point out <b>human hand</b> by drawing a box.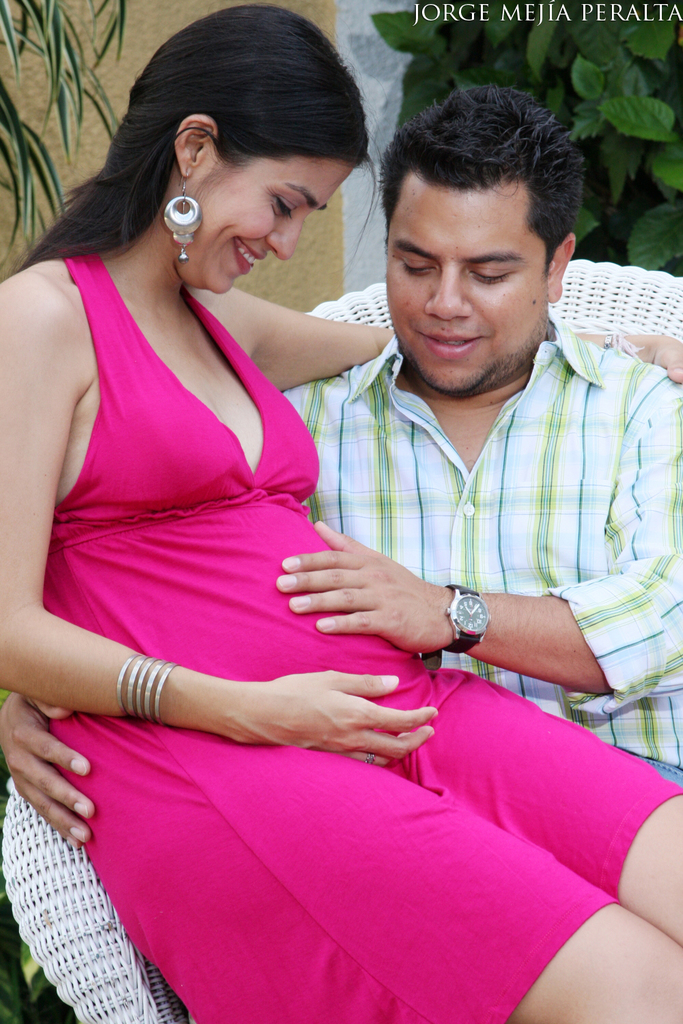
{"left": 0, "top": 692, "right": 98, "bottom": 857}.
